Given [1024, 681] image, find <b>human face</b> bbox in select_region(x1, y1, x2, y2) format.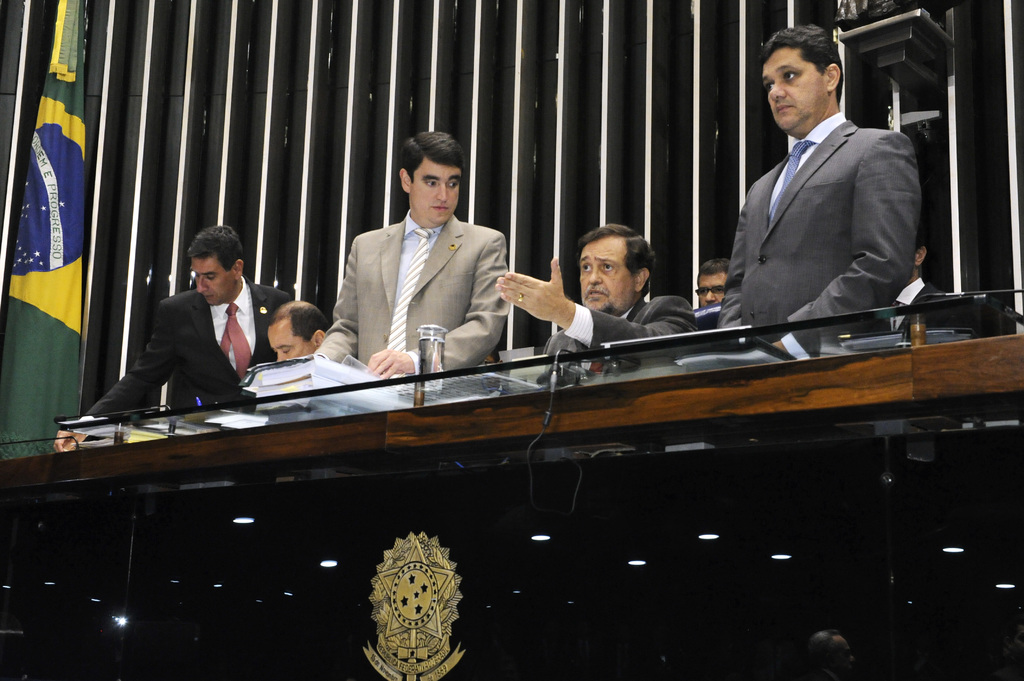
select_region(418, 154, 454, 223).
